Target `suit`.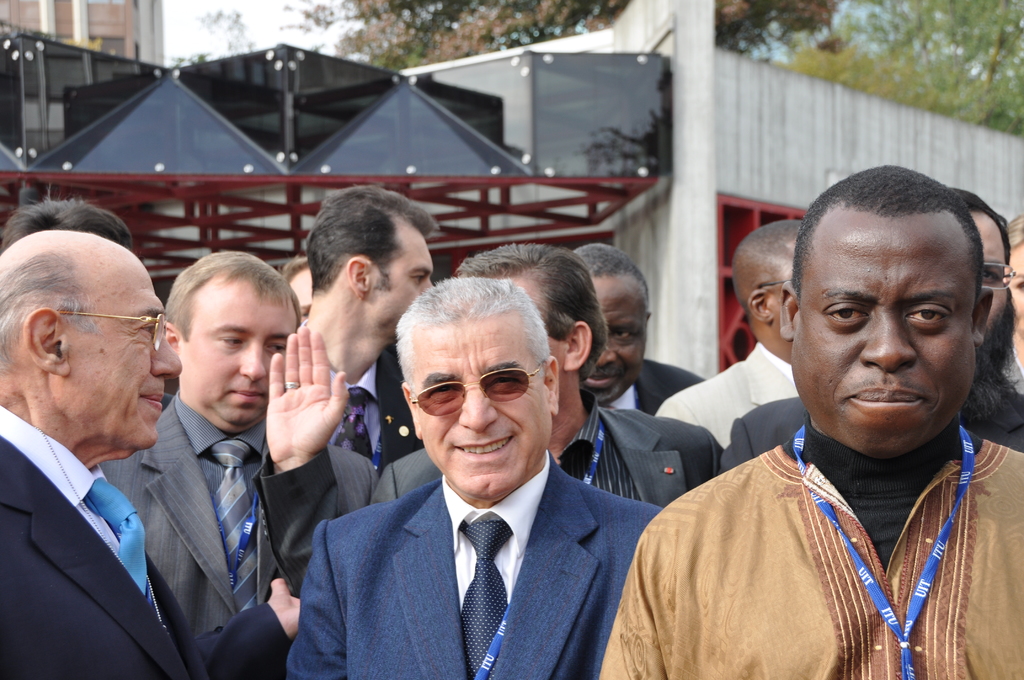
Target region: [x1=0, y1=403, x2=196, y2=679].
